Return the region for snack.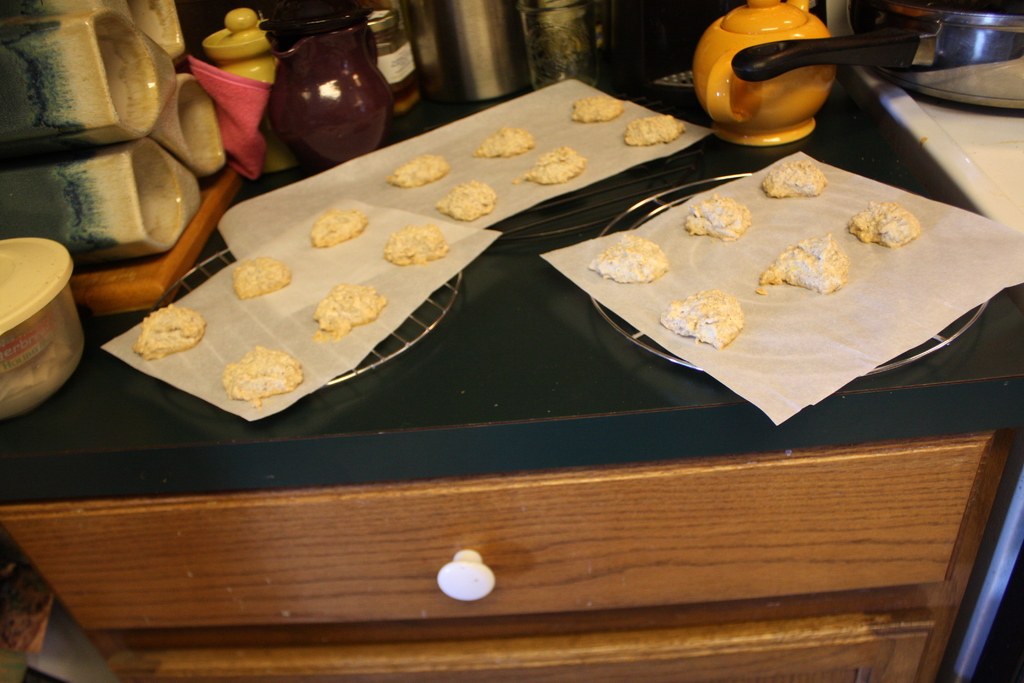
BBox(221, 341, 309, 409).
